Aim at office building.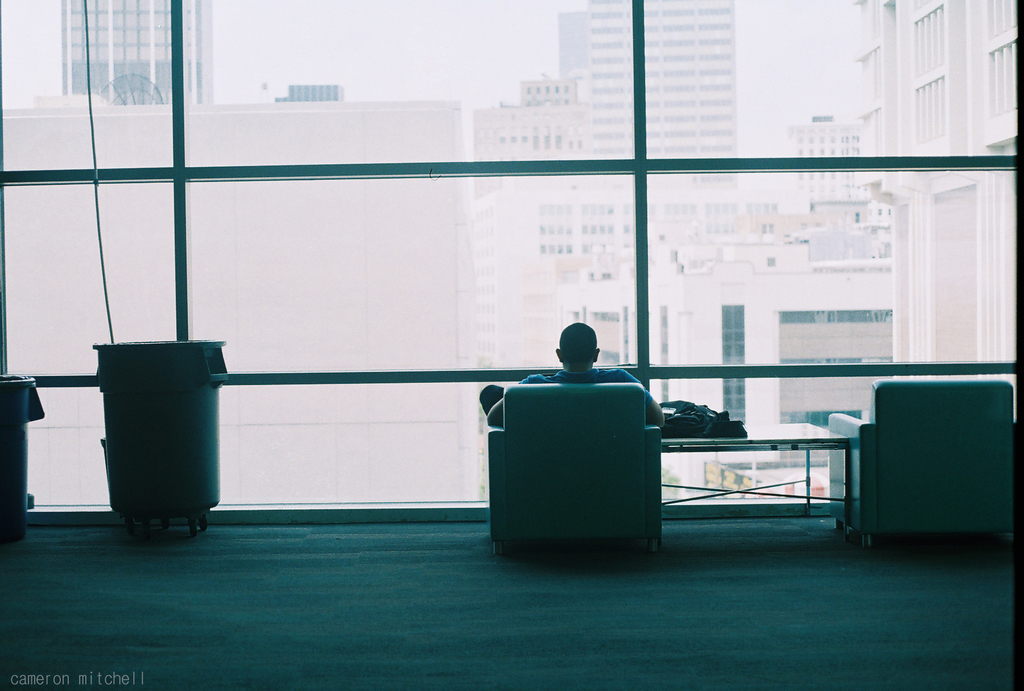
Aimed at <box>11,29,1023,617</box>.
